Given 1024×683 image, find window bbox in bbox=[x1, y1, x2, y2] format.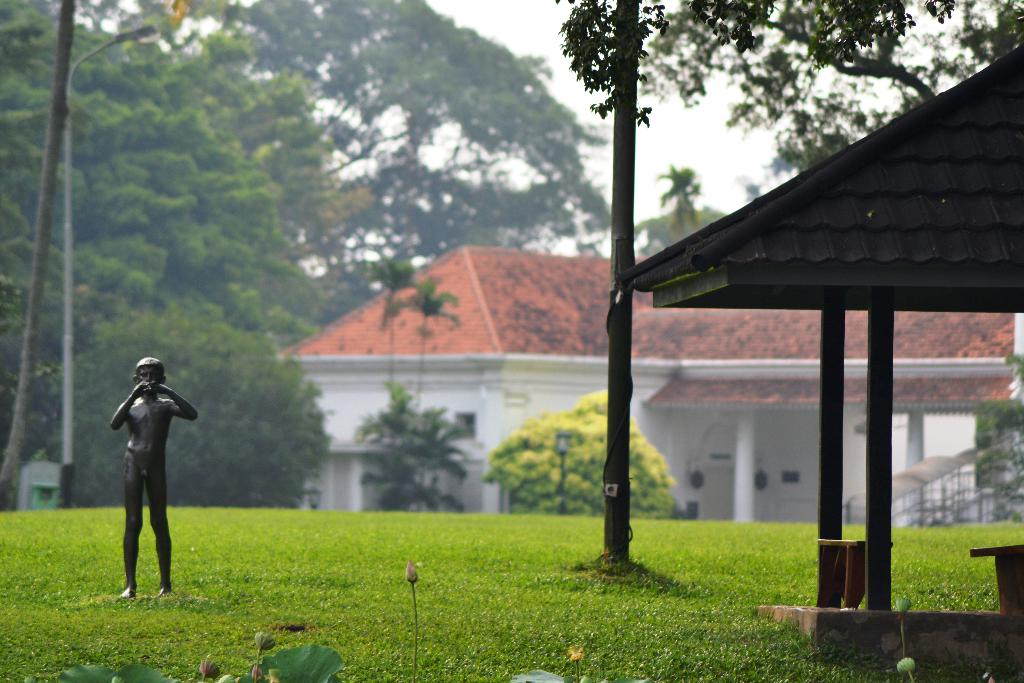
bbox=[451, 414, 473, 438].
